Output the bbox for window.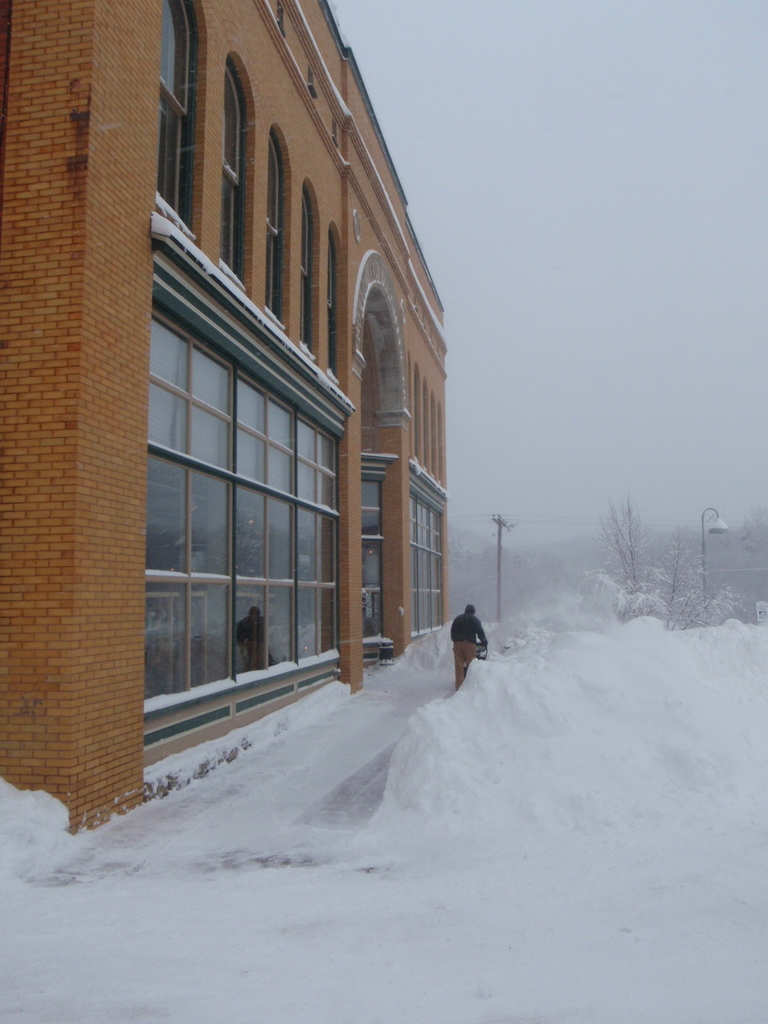
(288,181,313,344).
